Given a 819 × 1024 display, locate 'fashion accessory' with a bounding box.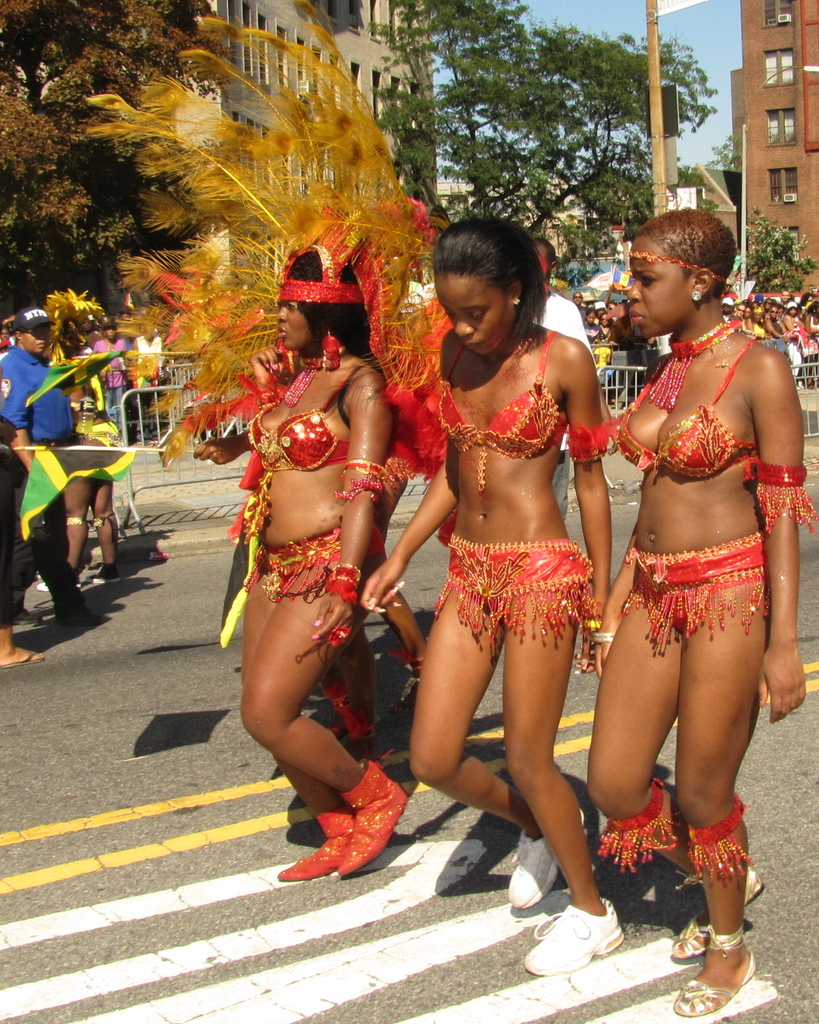
Located: 687, 798, 745, 878.
